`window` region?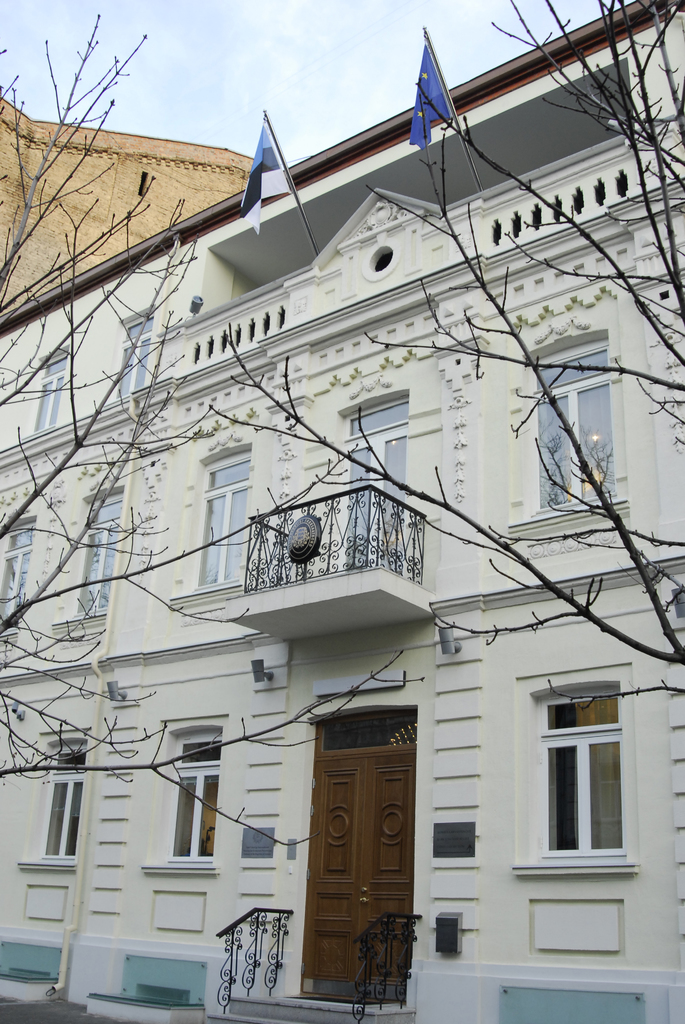
[0,515,36,634]
